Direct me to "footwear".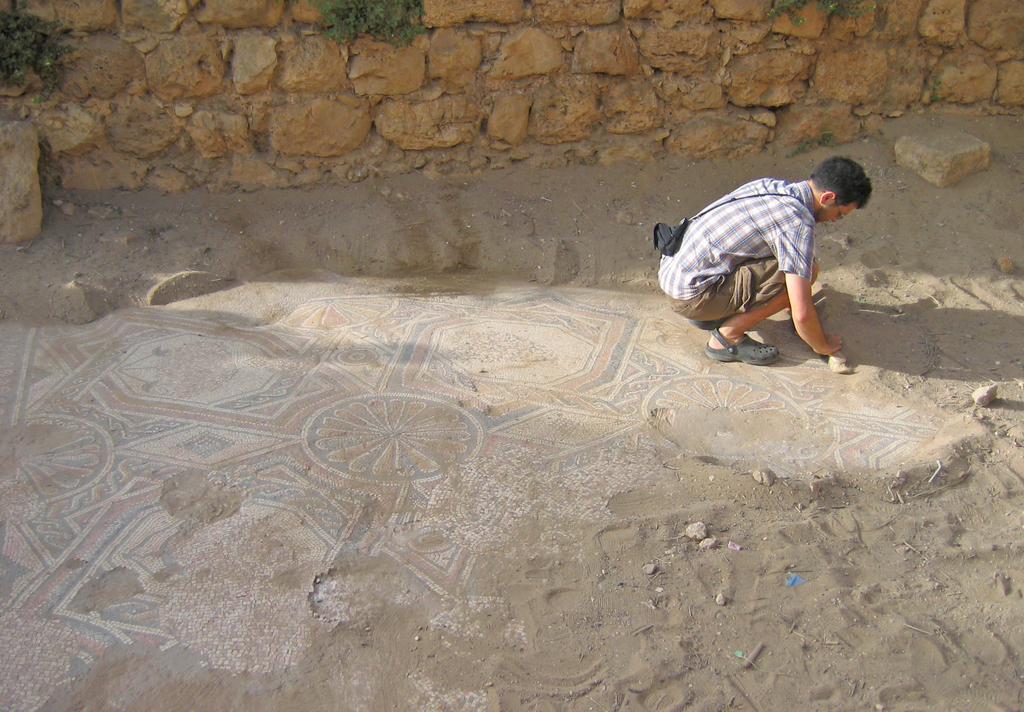
Direction: <bbox>704, 333, 785, 365</bbox>.
